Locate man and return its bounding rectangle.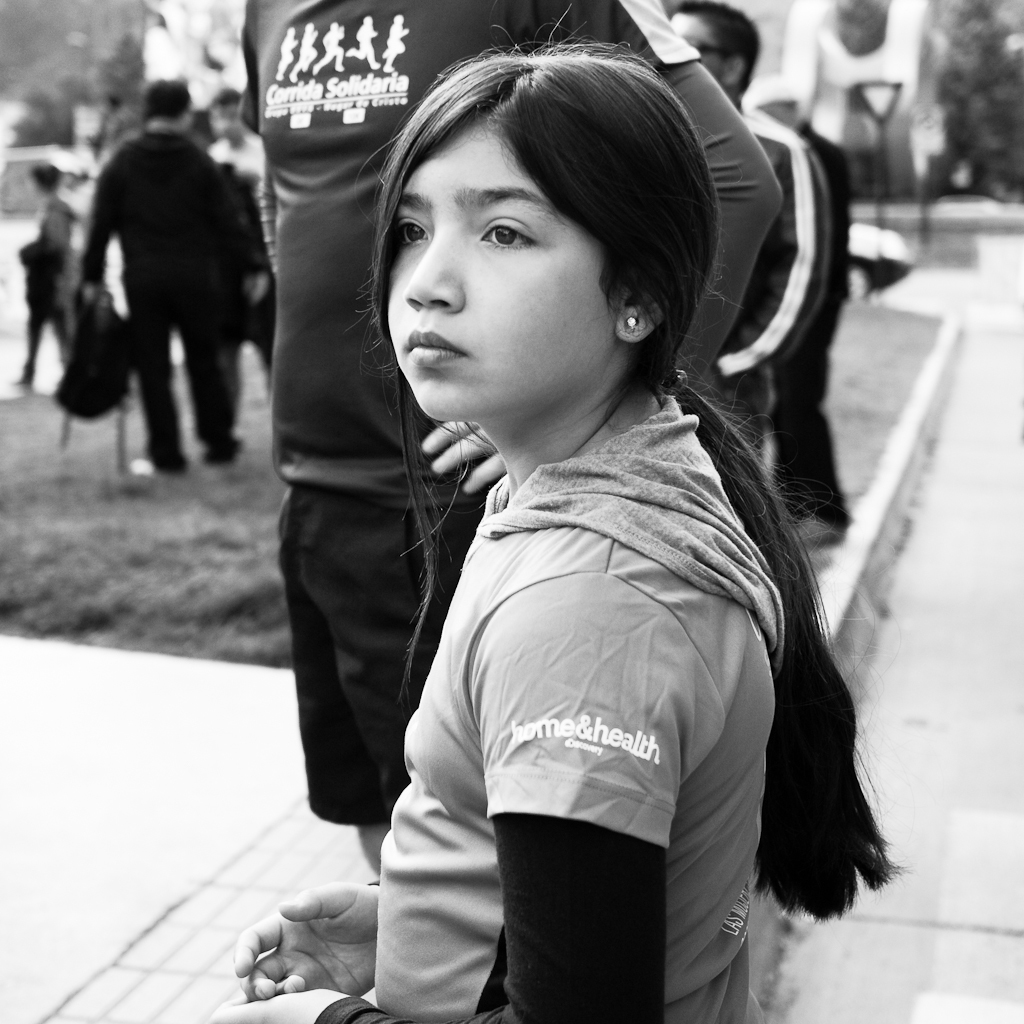
select_region(746, 79, 856, 544).
